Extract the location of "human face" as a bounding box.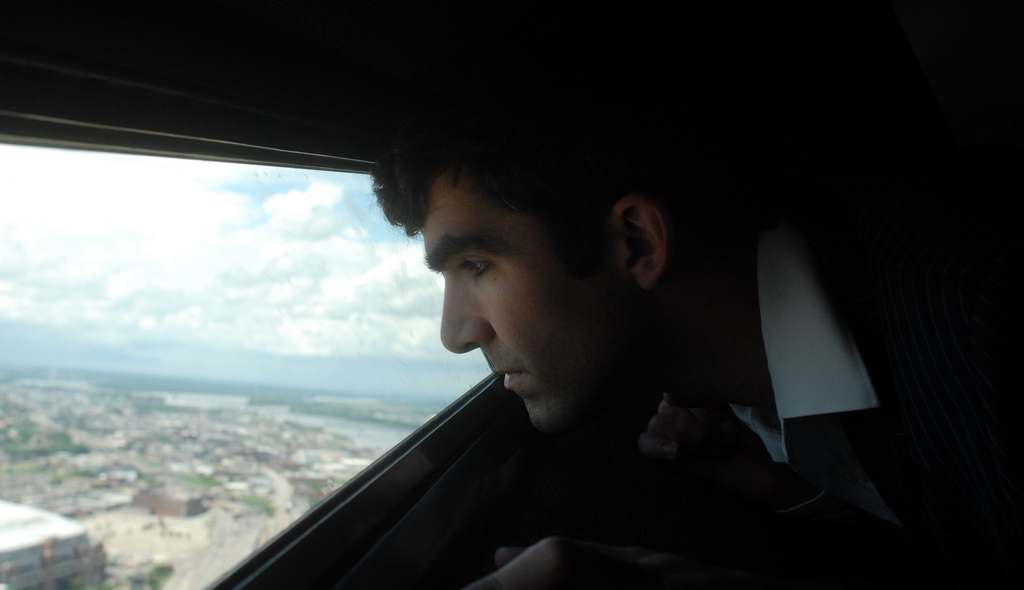
(428,176,622,433).
